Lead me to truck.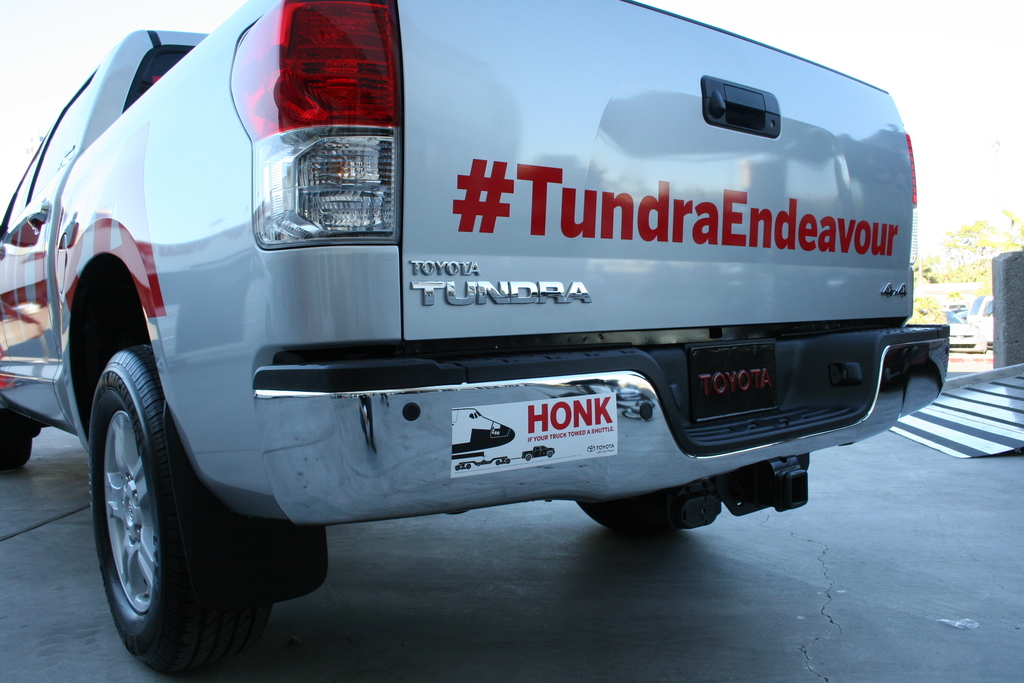
Lead to region(0, 0, 949, 677).
